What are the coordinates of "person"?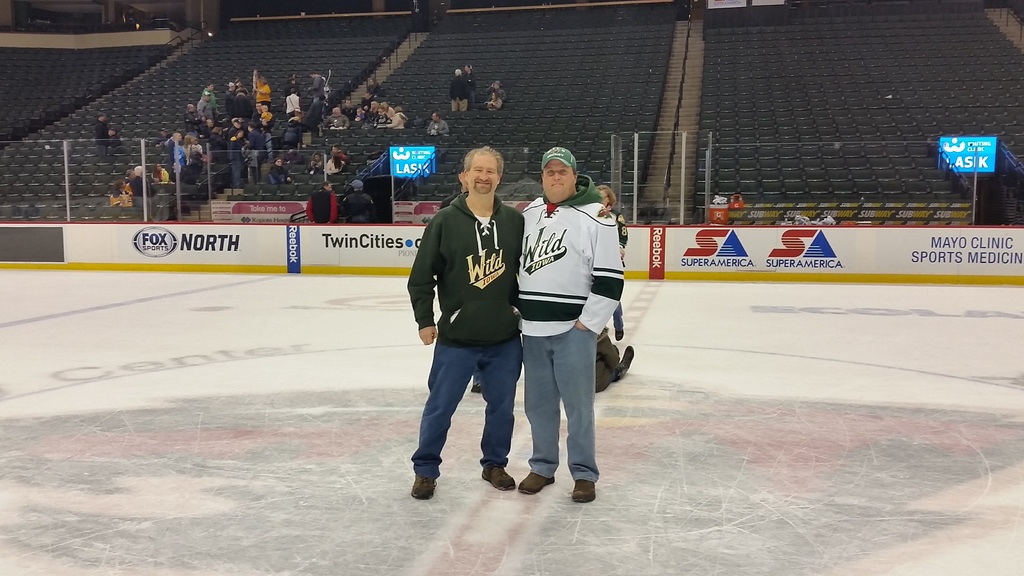
rect(152, 164, 172, 185).
